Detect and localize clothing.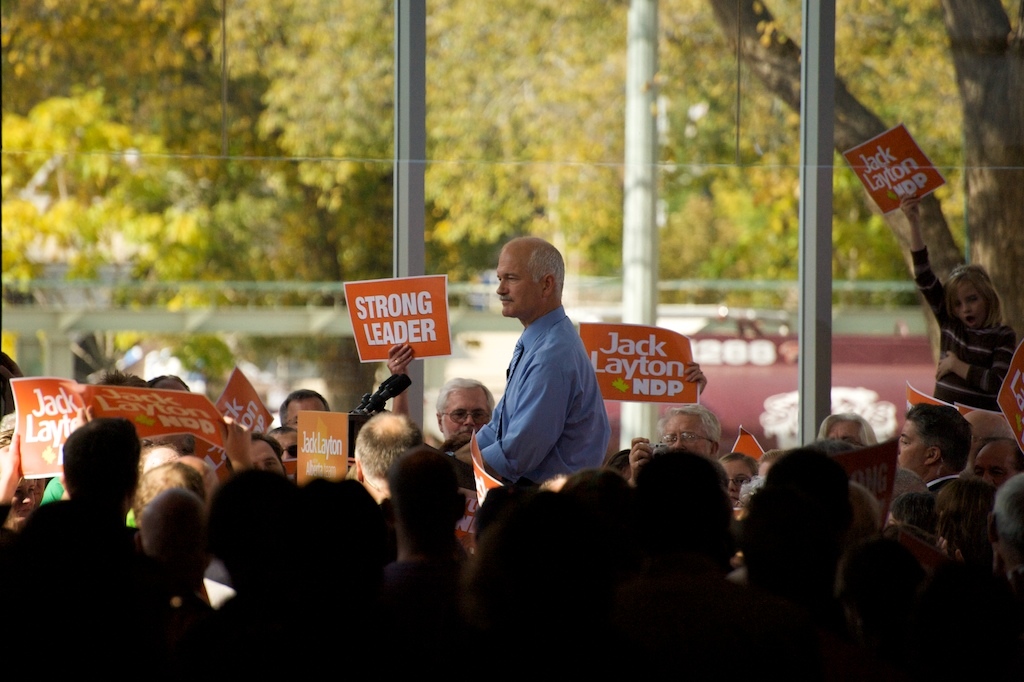
Localized at <bbox>911, 240, 1019, 410</bbox>.
